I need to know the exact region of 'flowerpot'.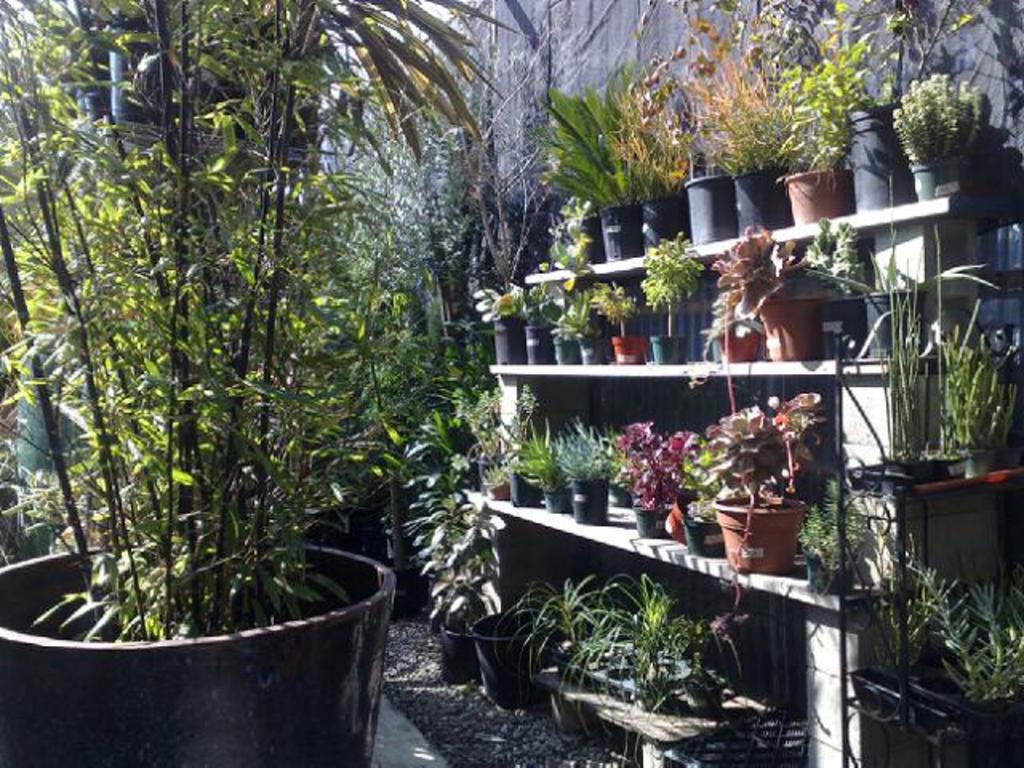
Region: crop(542, 490, 571, 512).
